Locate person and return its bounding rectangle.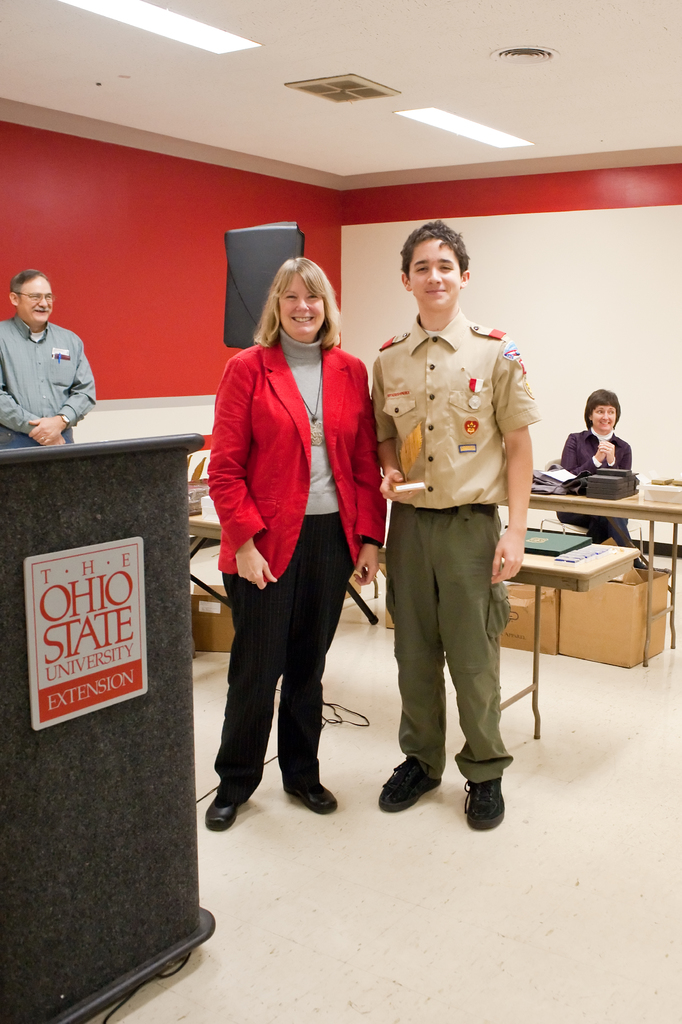
box=[205, 257, 390, 834].
